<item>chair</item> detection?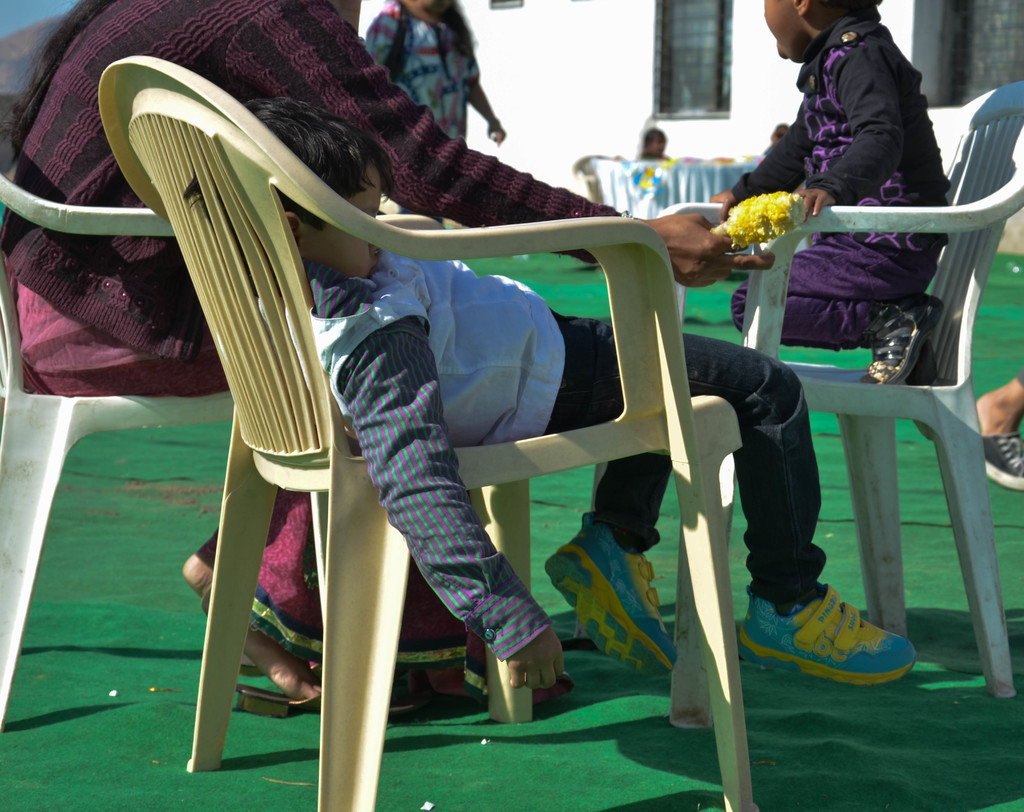
(x1=106, y1=58, x2=750, y2=811)
